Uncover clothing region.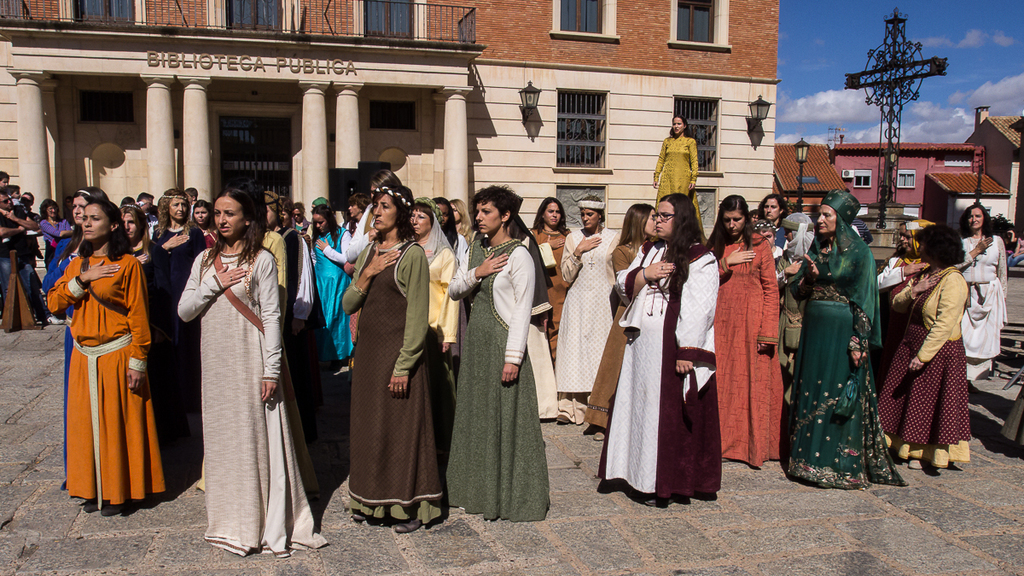
Uncovered: region(49, 223, 147, 496).
